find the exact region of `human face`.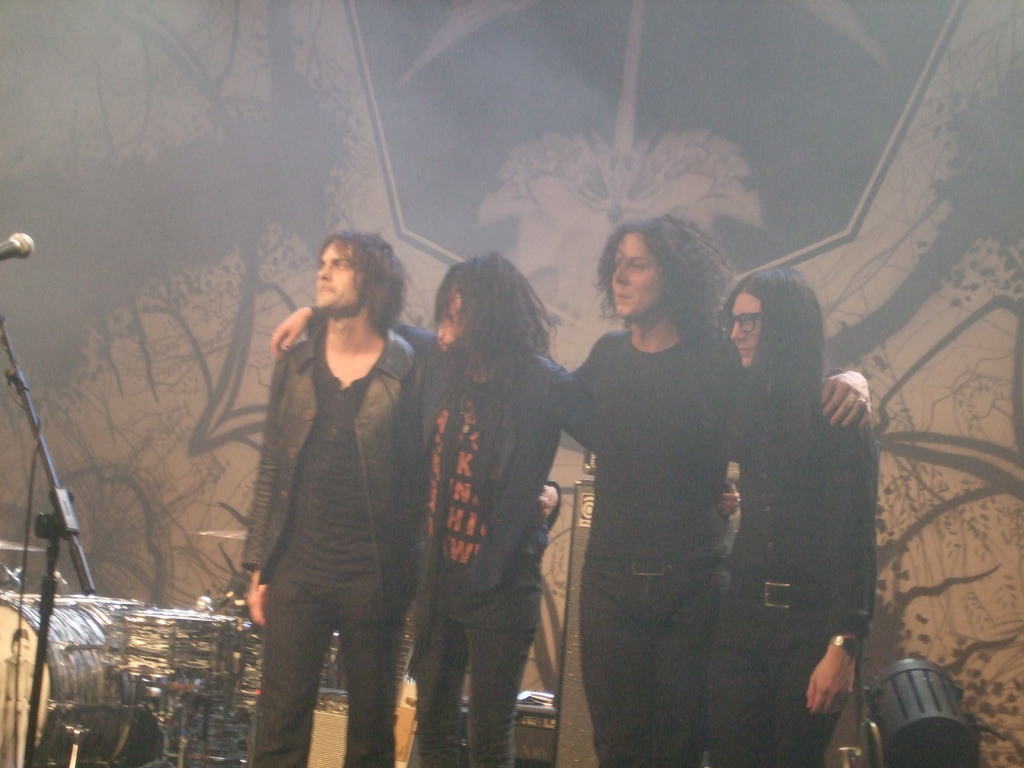
Exact region: pyautogui.locateOnScreen(436, 276, 467, 346).
